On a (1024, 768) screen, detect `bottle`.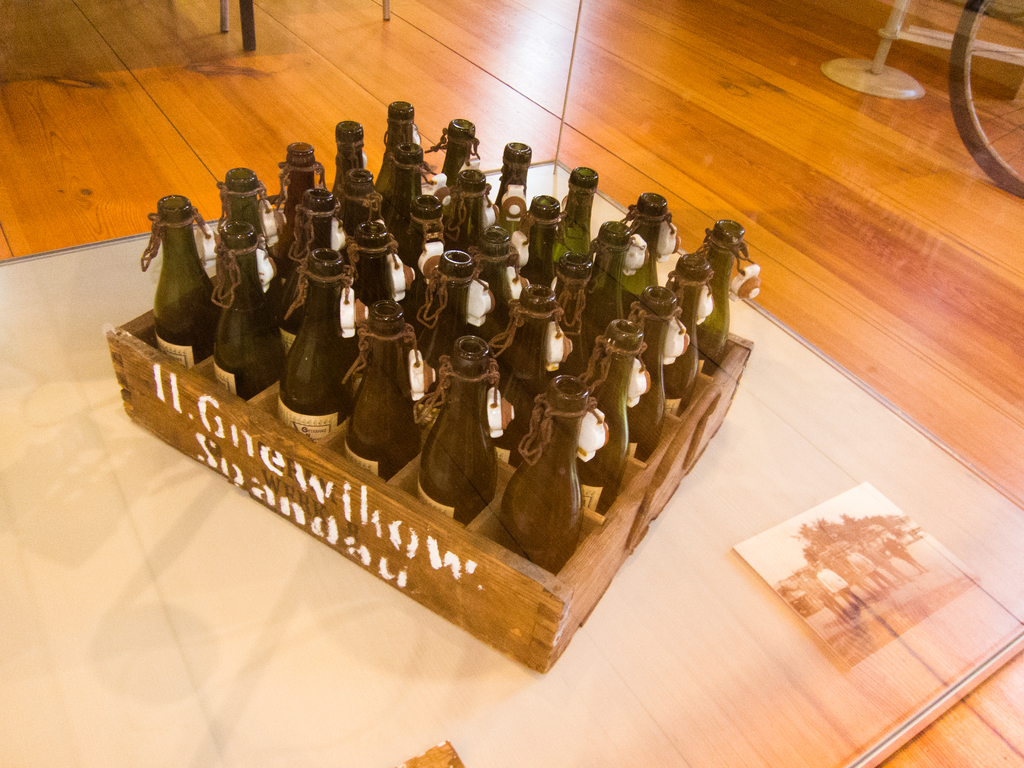
(280,141,328,200).
